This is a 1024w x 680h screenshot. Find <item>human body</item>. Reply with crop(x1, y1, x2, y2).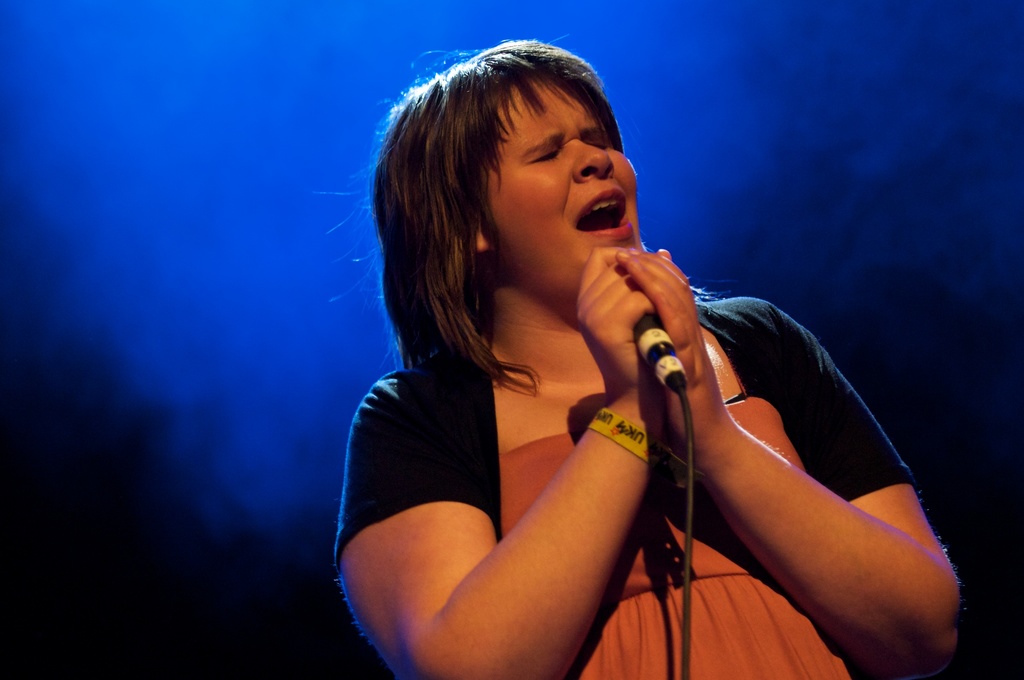
crop(347, 91, 953, 679).
